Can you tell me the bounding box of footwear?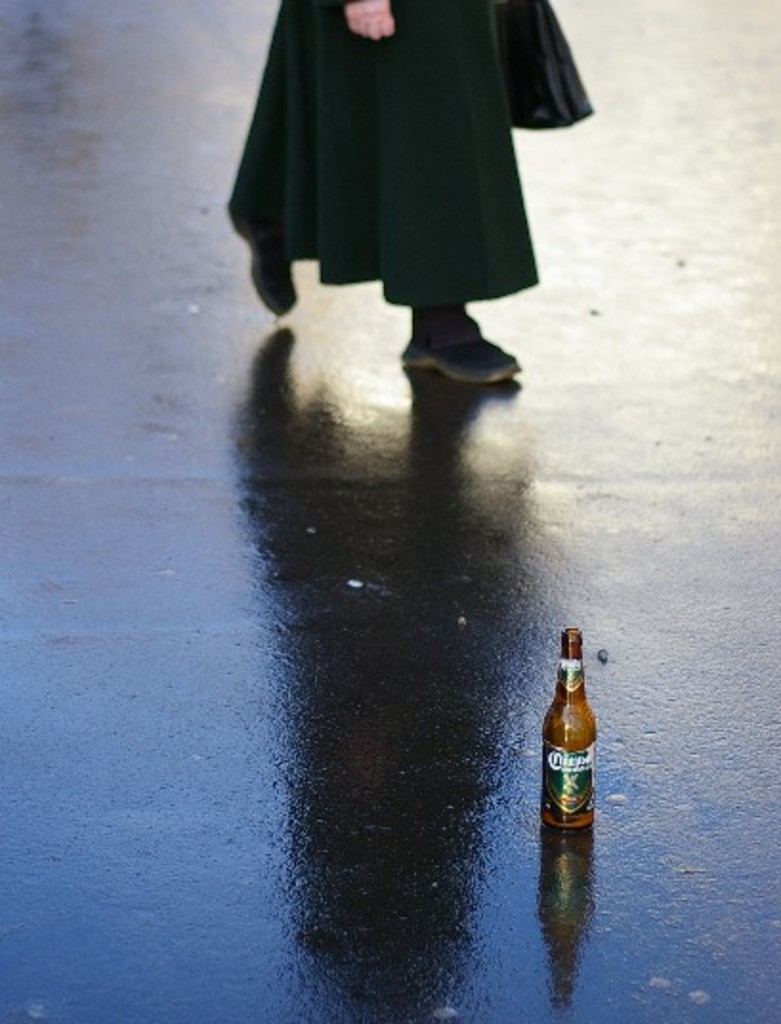
(left=225, top=193, right=300, bottom=313).
